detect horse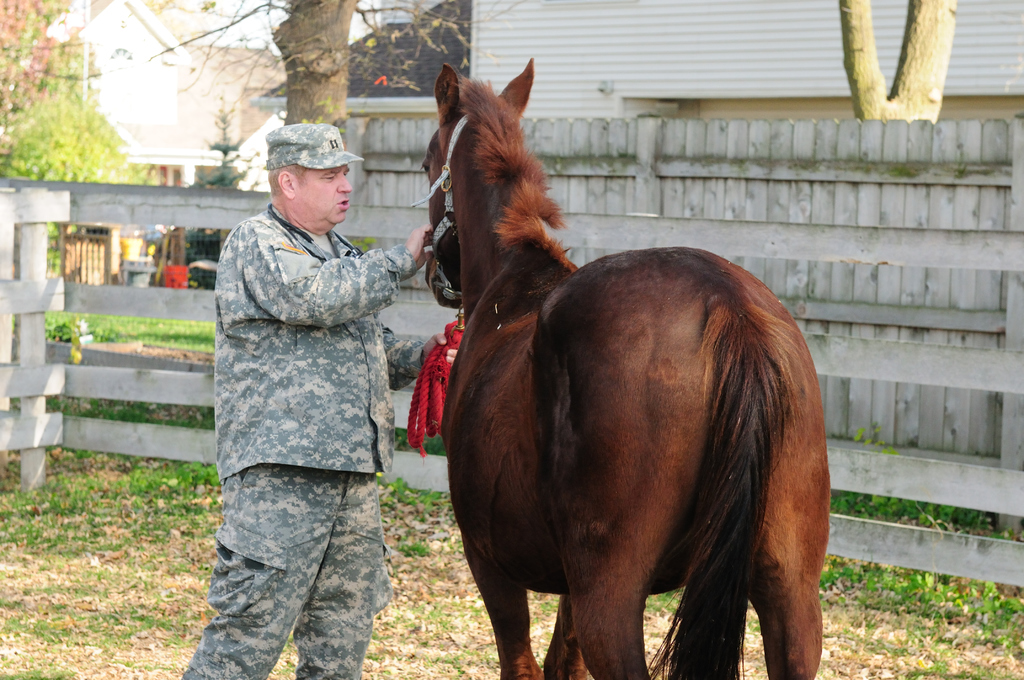
locate(421, 58, 825, 679)
